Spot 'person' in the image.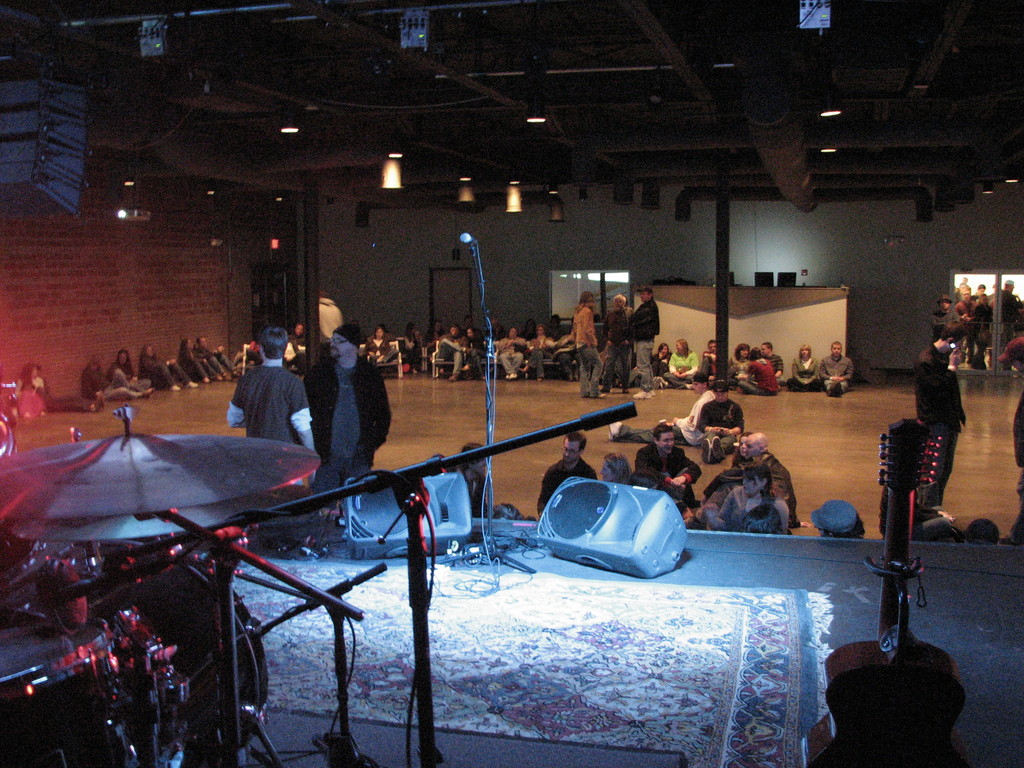
'person' found at box=[596, 452, 632, 488].
